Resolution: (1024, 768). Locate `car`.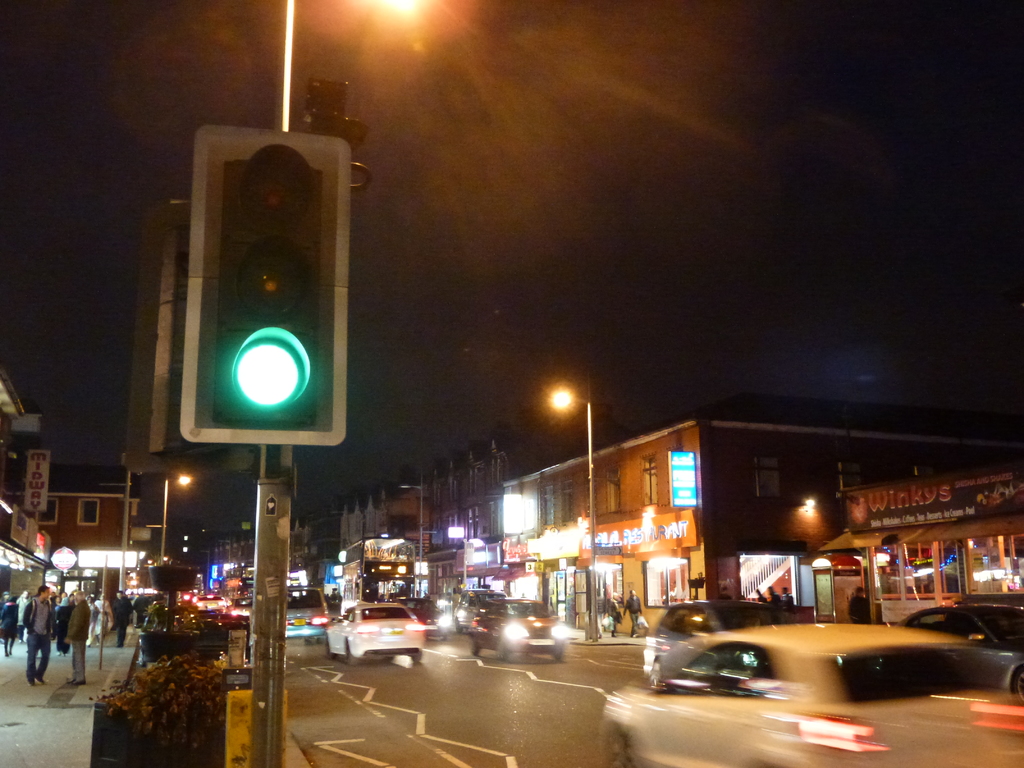
x1=602 y1=623 x2=1023 y2=767.
